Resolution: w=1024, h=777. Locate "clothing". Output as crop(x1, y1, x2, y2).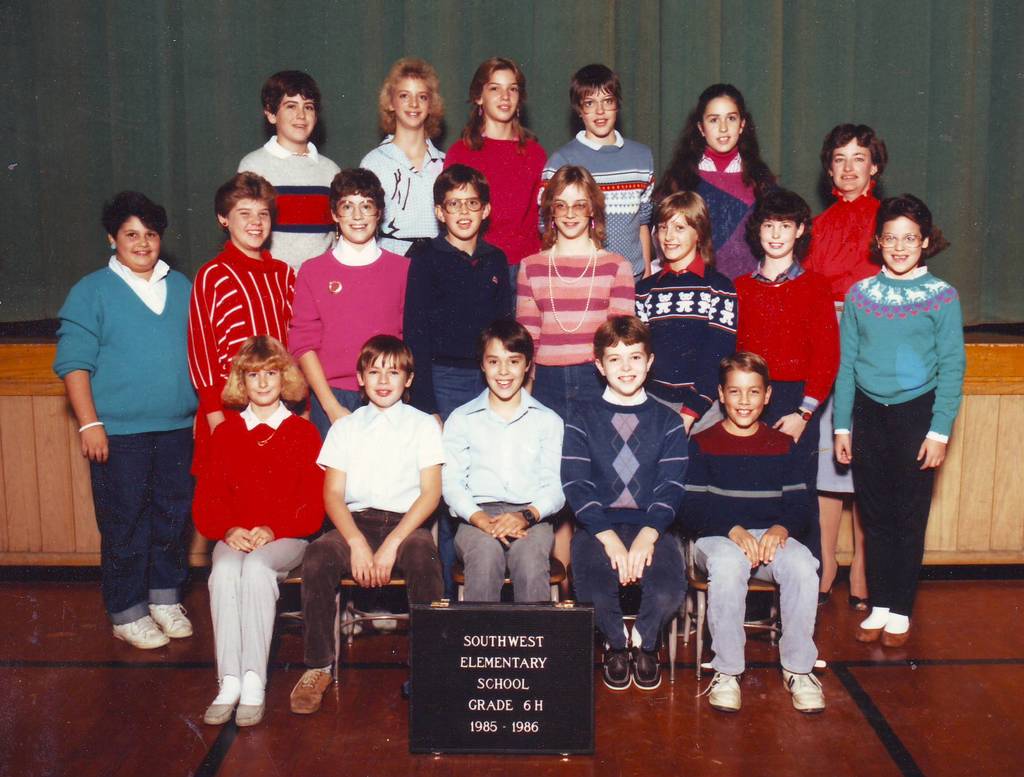
crop(689, 413, 822, 672).
